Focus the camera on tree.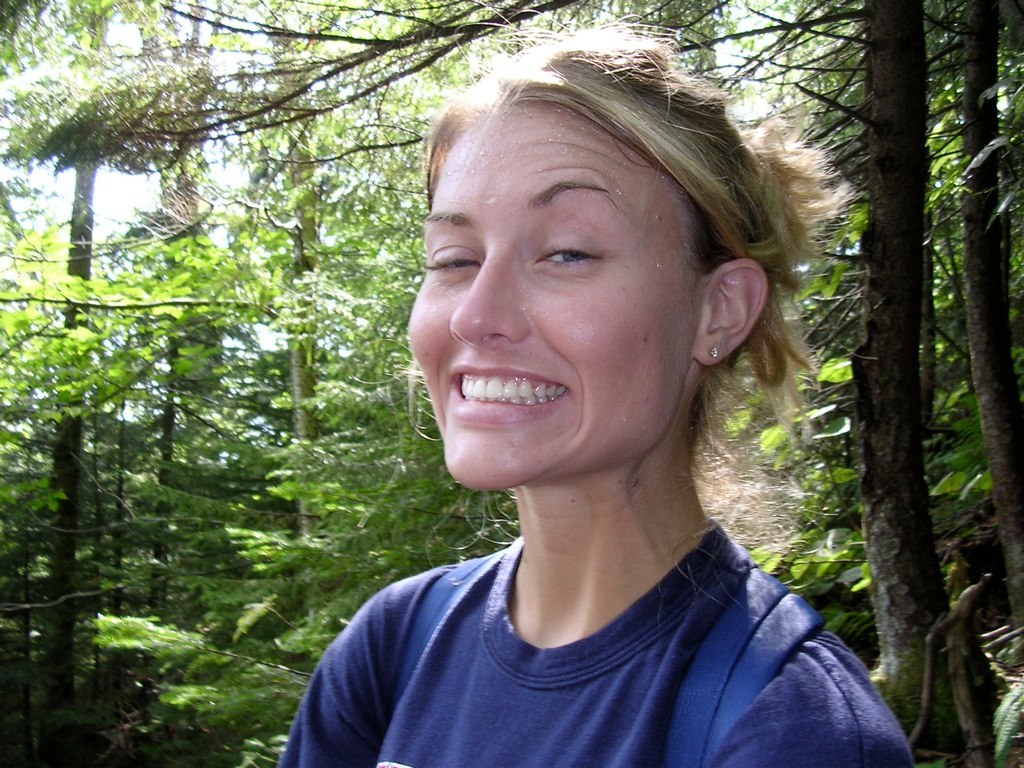
Focus region: 38:53:400:657.
